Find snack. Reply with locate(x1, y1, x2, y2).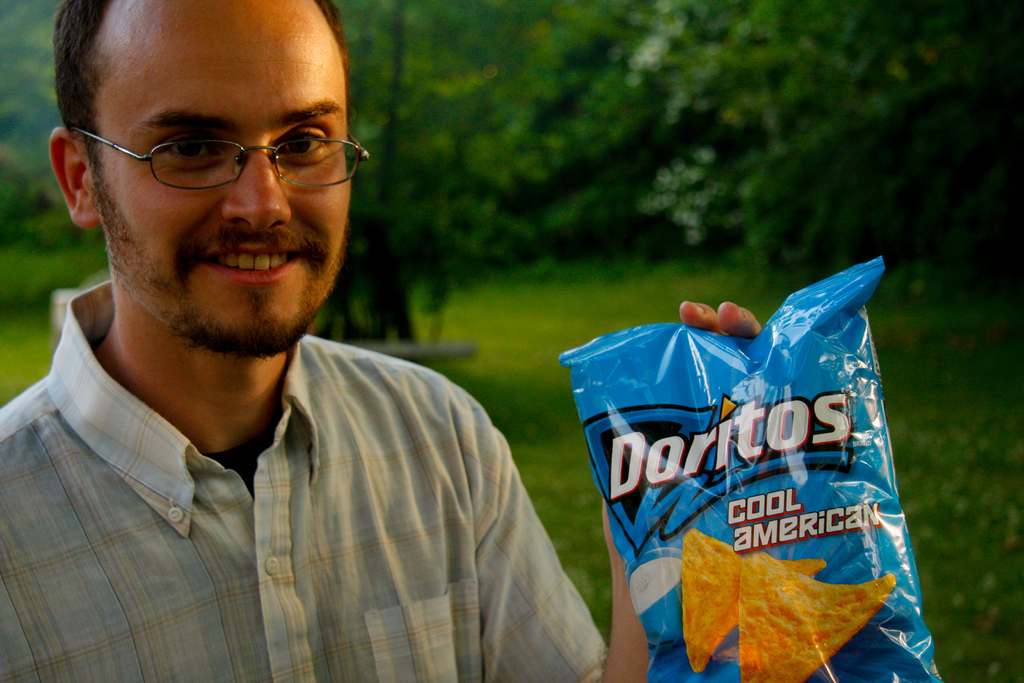
locate(577, 254, 936, 671).
